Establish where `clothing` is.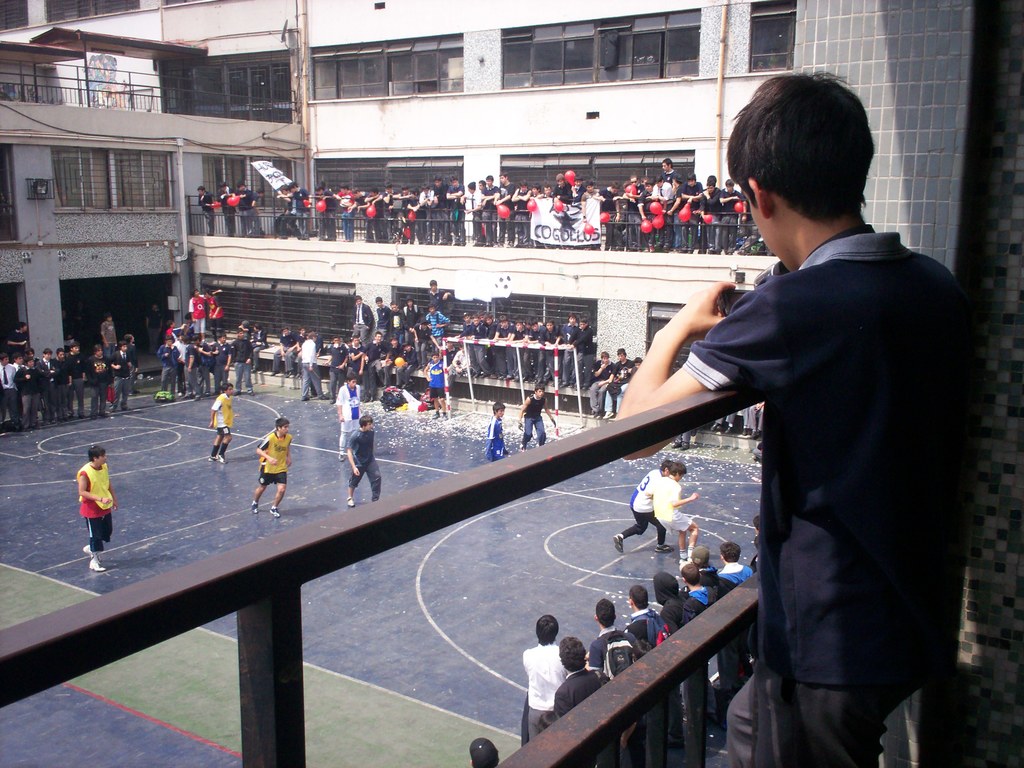
Established at rect(685, 585, 711, 605).
